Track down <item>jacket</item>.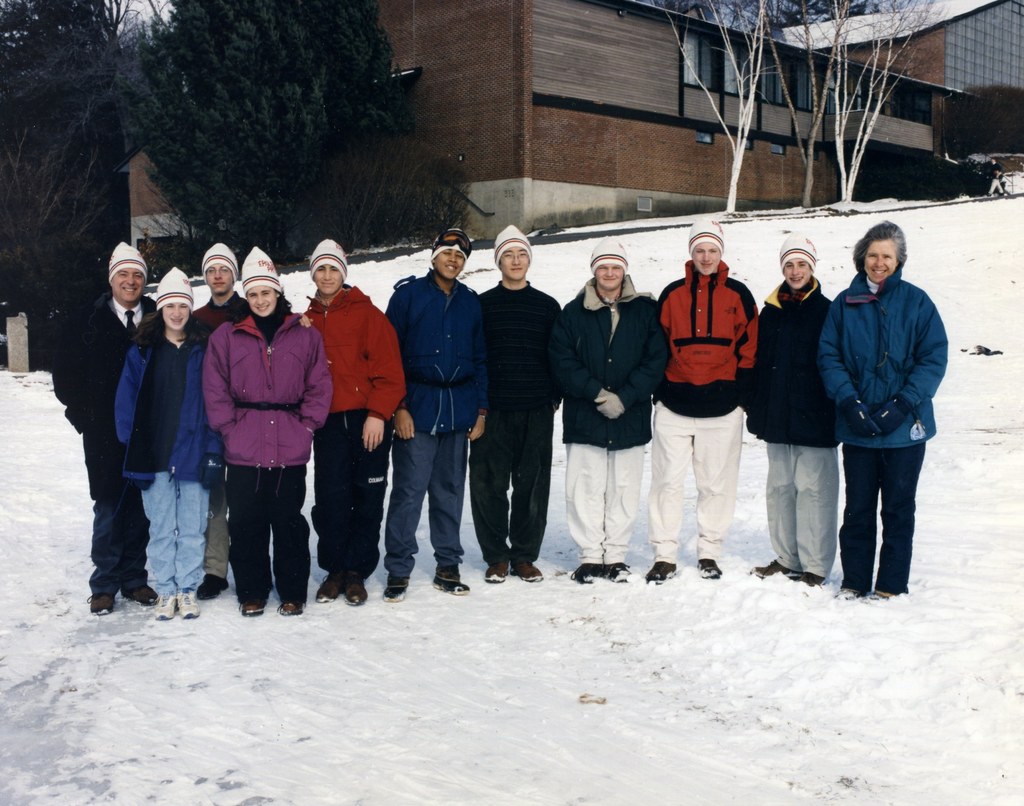
Tracked to l=663, t=259, r=759, b=408.
